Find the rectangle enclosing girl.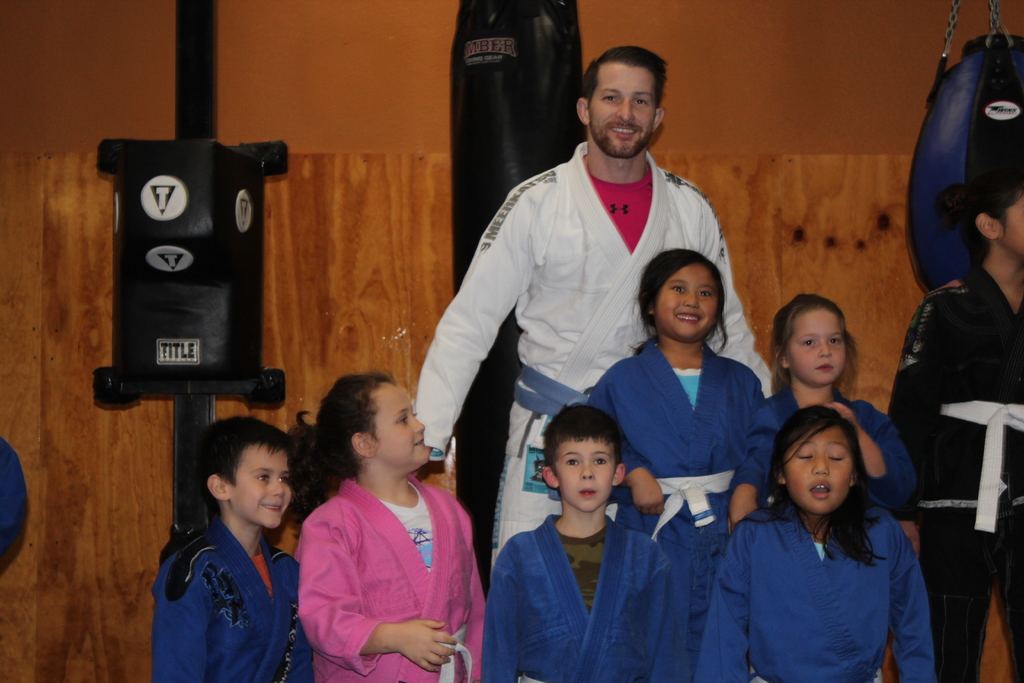
bbox(696, 406, 931, 682).
